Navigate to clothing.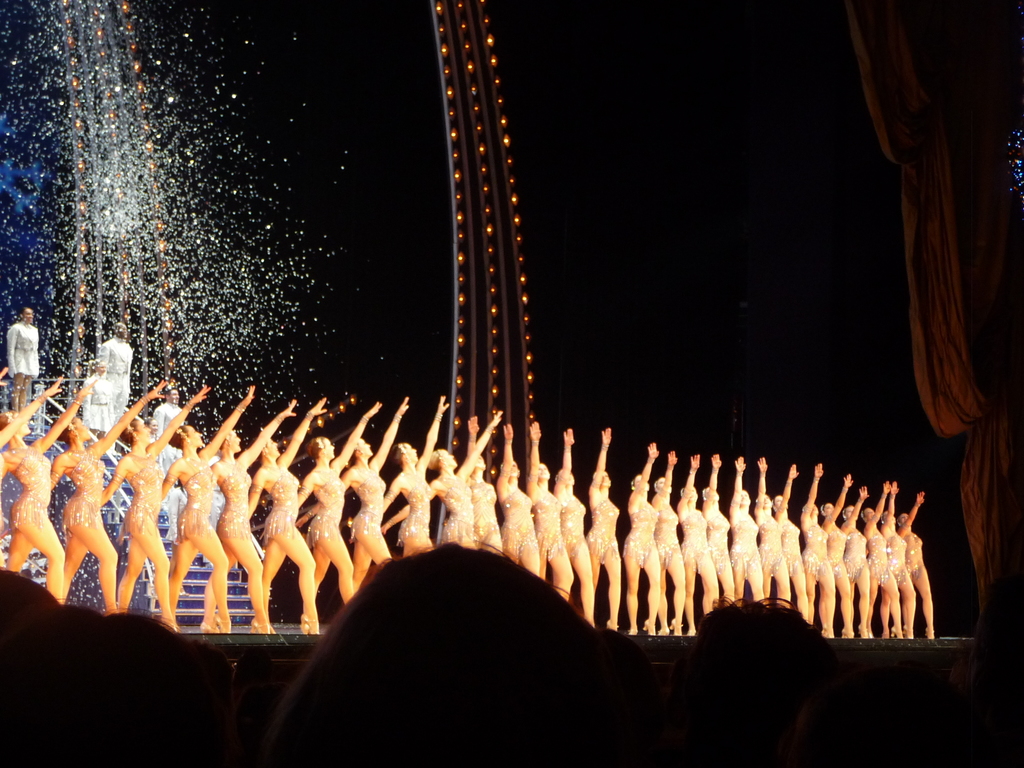
Navigation target: (x1=900, y1=537, x2=925, y2=579).
